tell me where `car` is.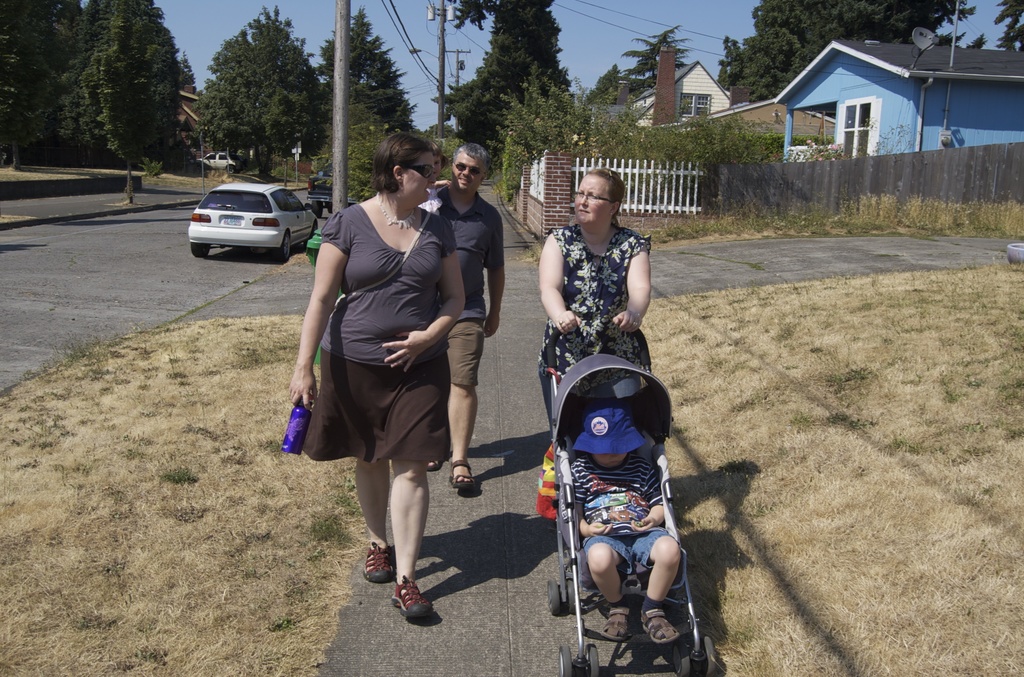
`car` is at box(197, 152, 239, 174).
